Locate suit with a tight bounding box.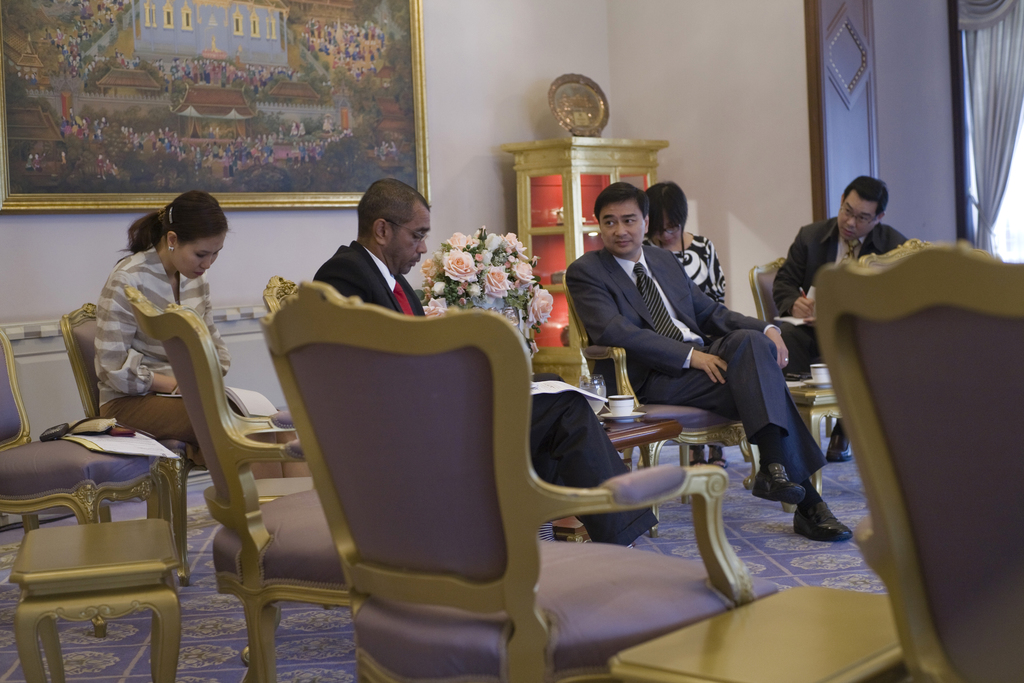
(x1=310, y1=240, x2=662, y2=547).
